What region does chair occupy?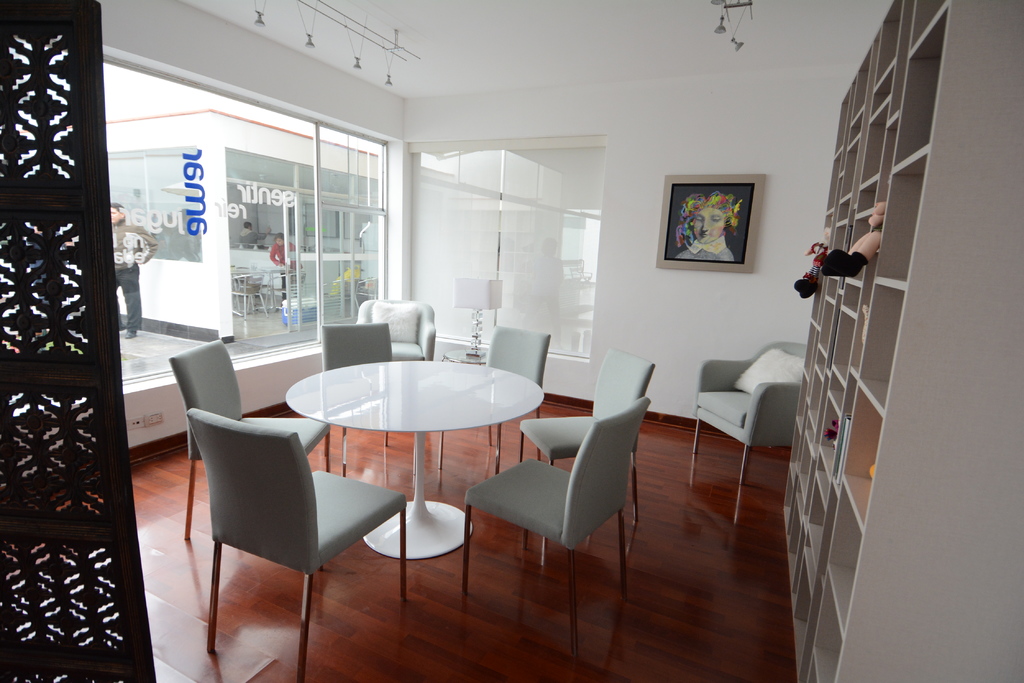
(left=351, top=296, right=444, bottom=362).
